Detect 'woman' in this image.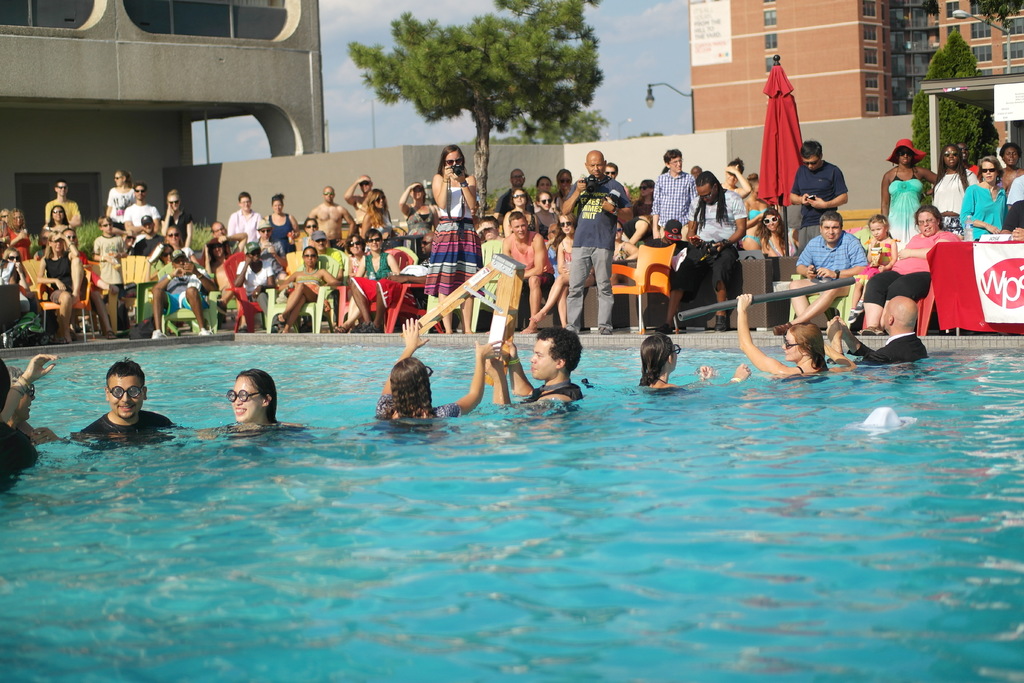
Detection: {"x1": 160, "y1": 189, "x2": 195, "y2": 247}.
